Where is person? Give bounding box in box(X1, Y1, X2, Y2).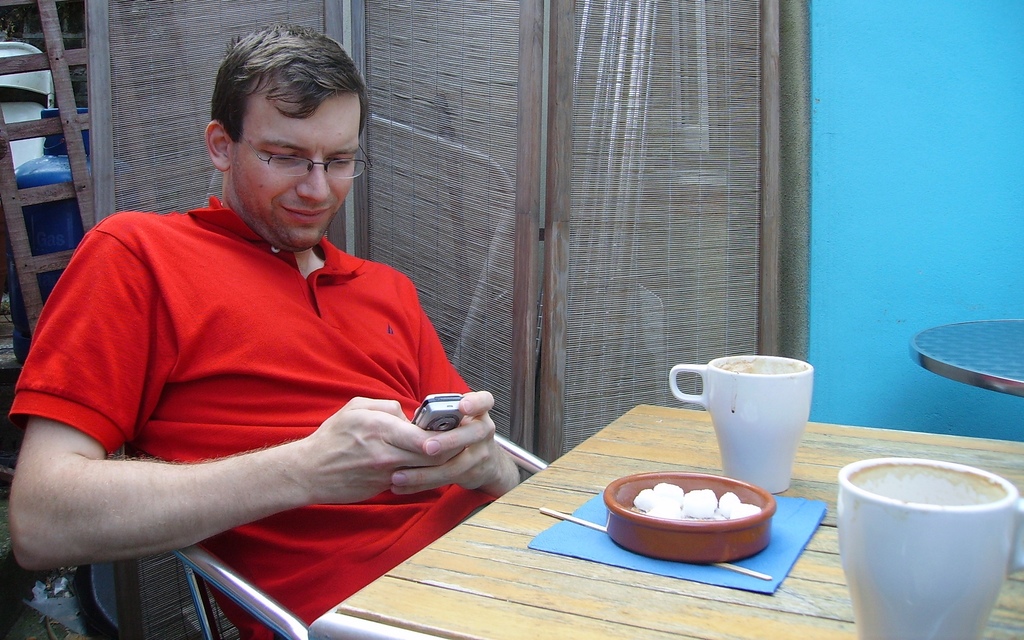
box(26, 56, 529, 609).
